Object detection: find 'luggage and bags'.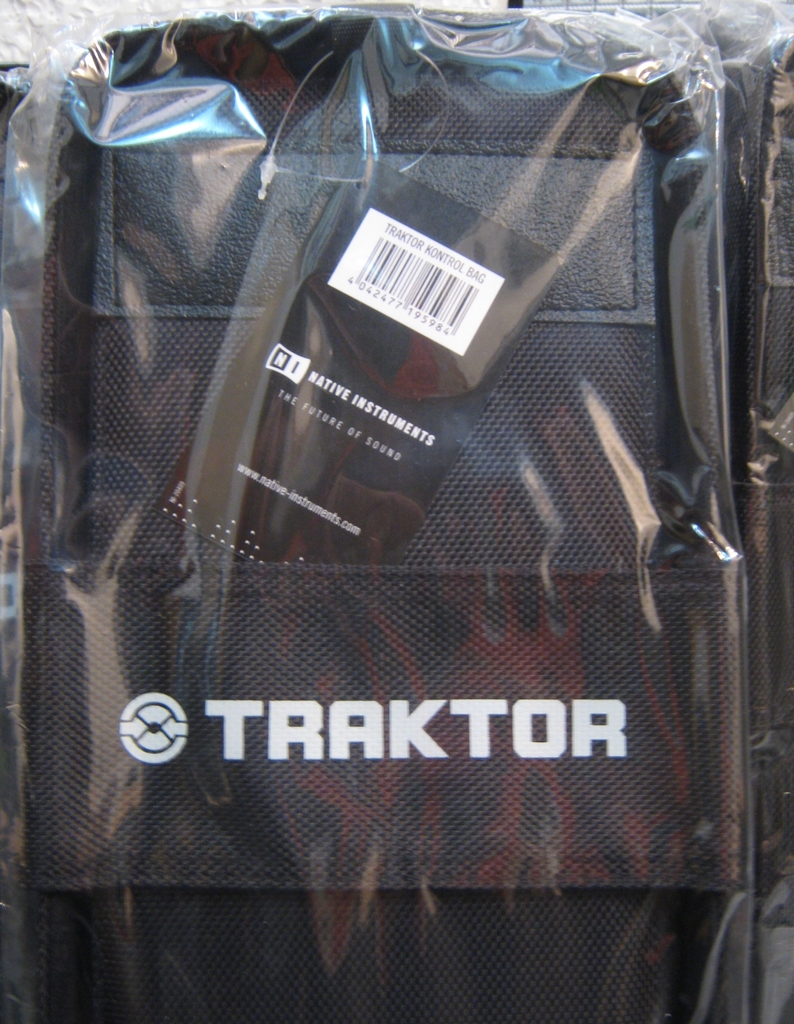
region(25, 0, 793, 920).
